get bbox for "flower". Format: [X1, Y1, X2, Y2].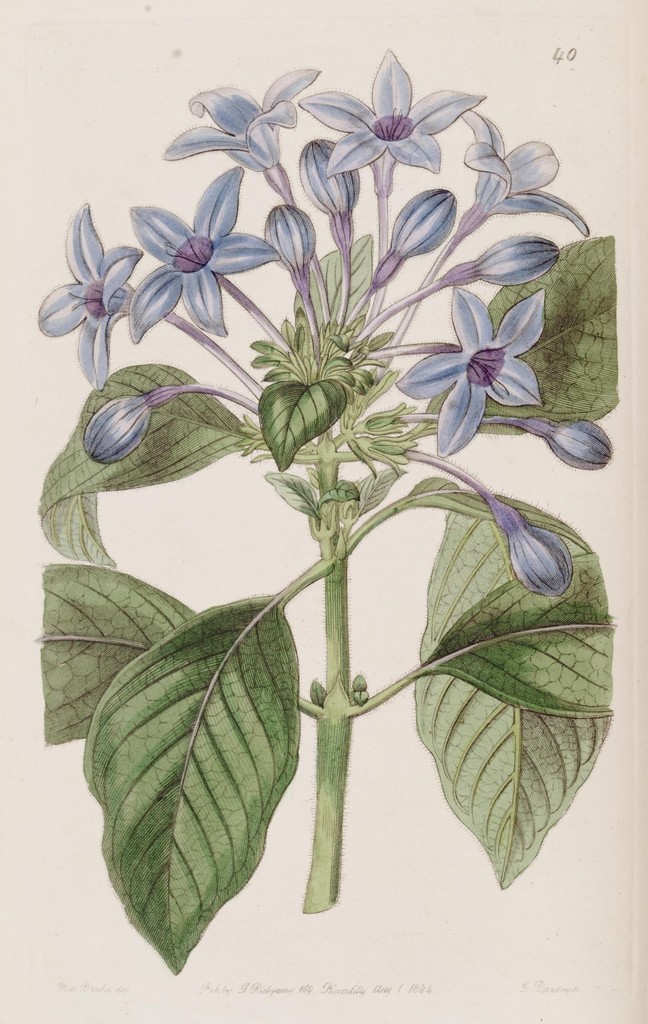
[454, 100, 593, 240].
